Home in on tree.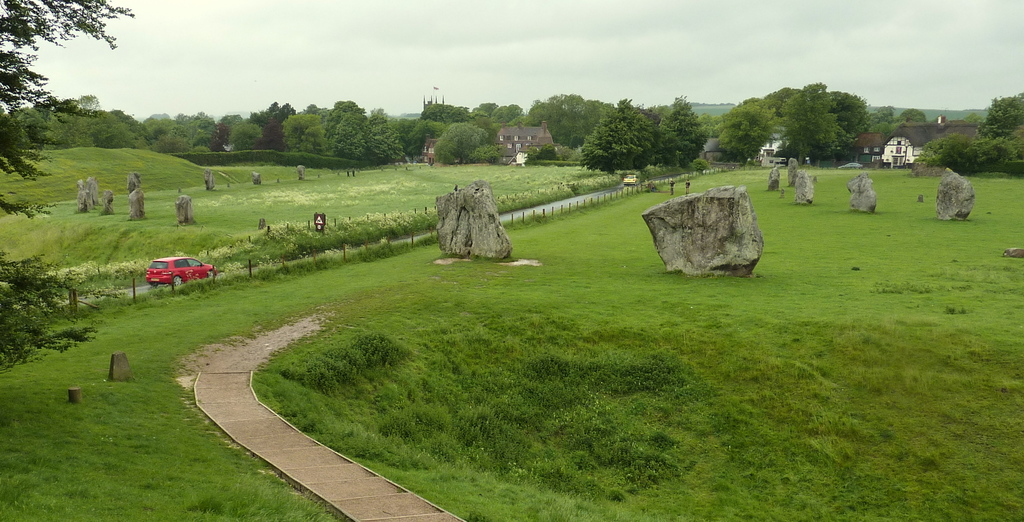
Homed in at region(503, 96, 615, 166).
